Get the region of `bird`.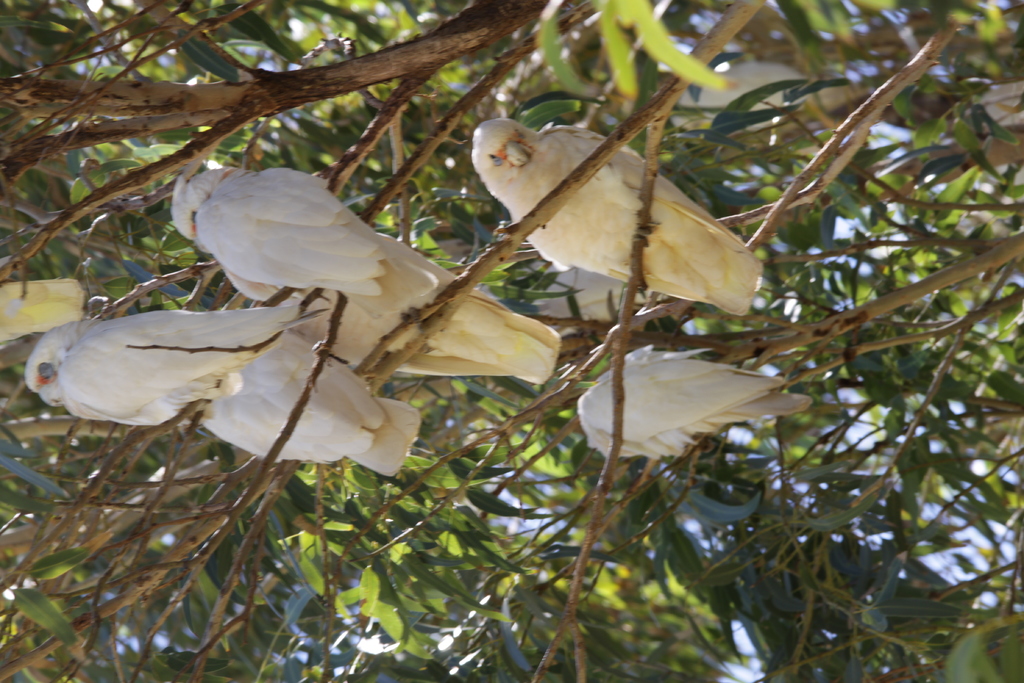
crop(460, 114, 768, 341).
